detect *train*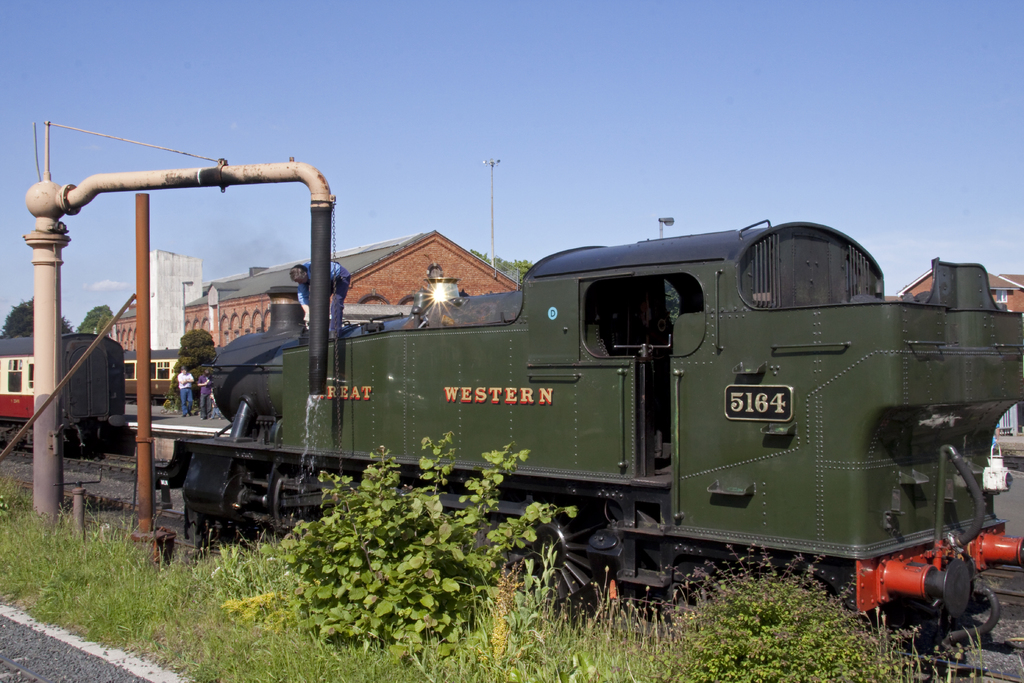
<bbox>163, 222, 1023, 658</bbox>
